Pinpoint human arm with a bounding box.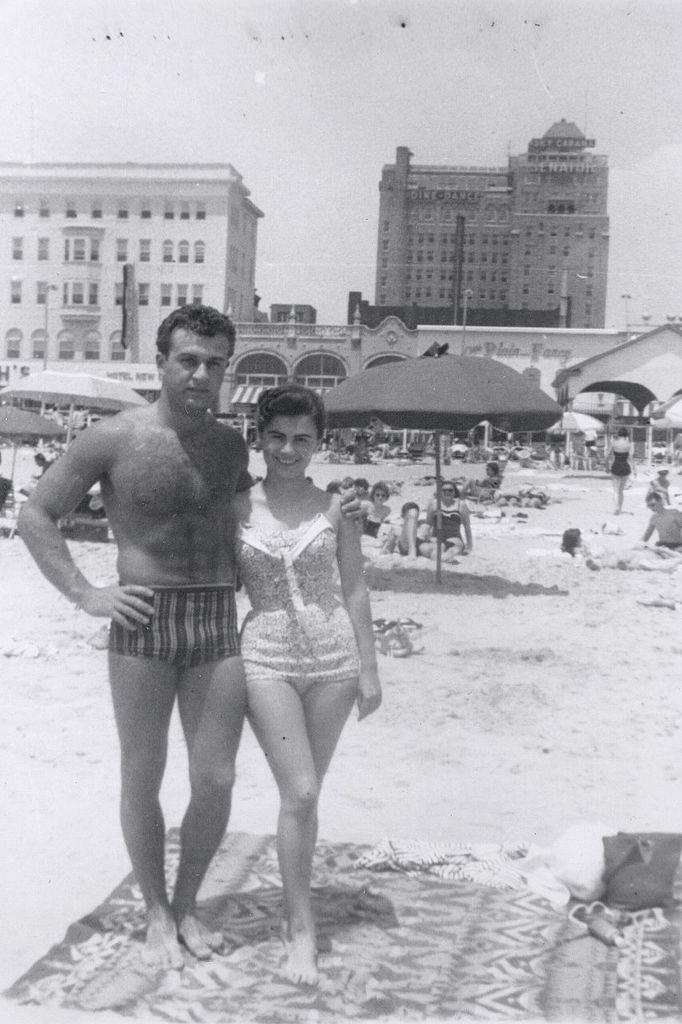
(26, 412, 149, 666).
